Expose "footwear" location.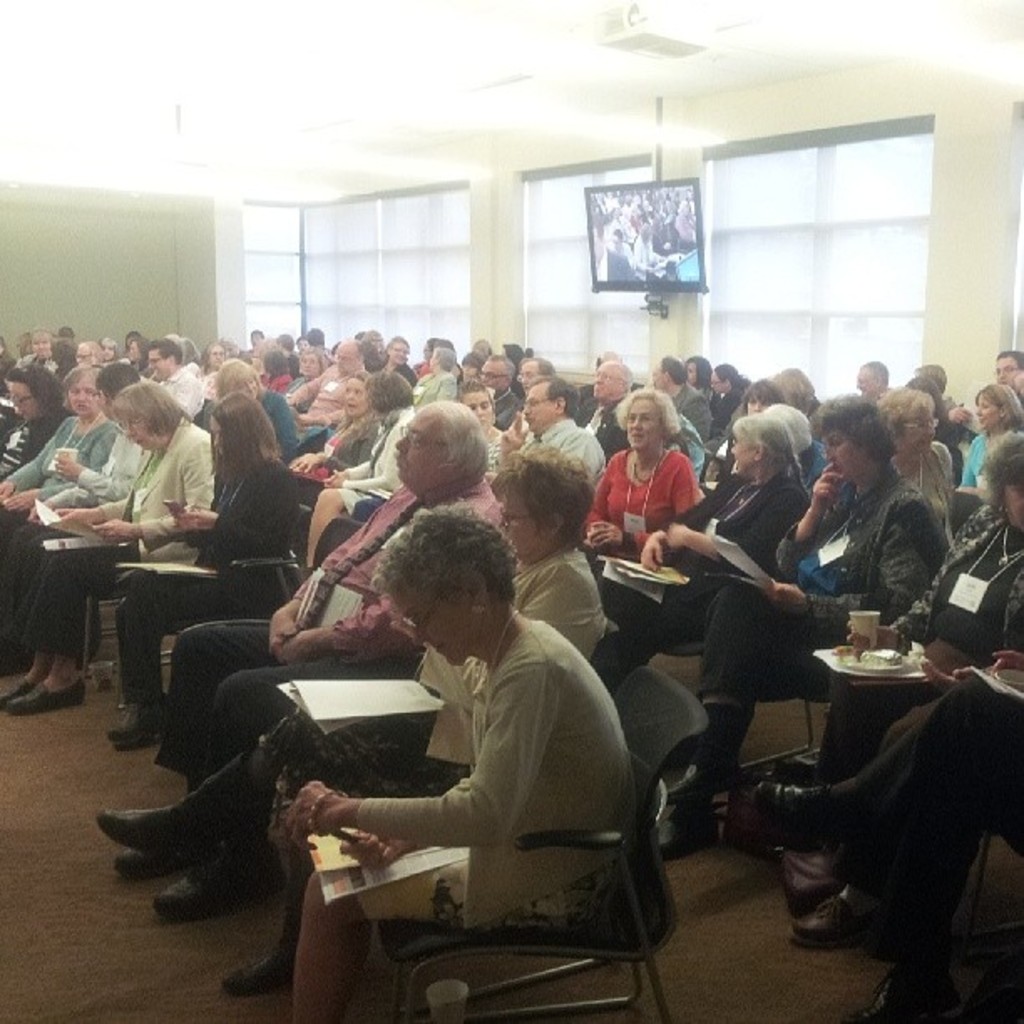
Exposed at 219 947 288 992.
